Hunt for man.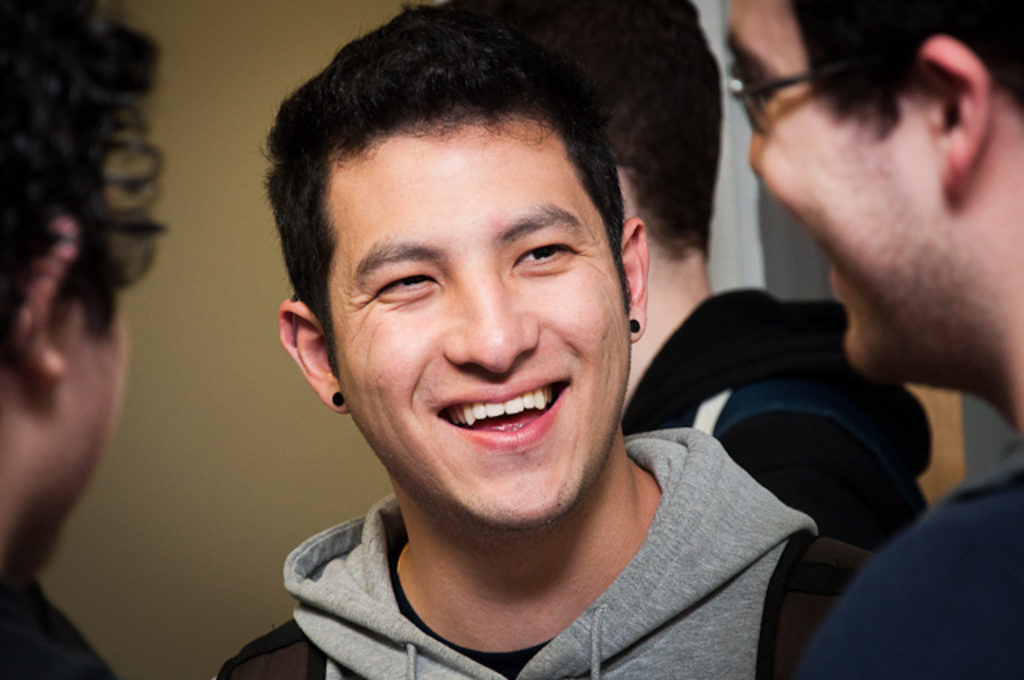
Hunted down at locate(400, 0, 938, 555).
